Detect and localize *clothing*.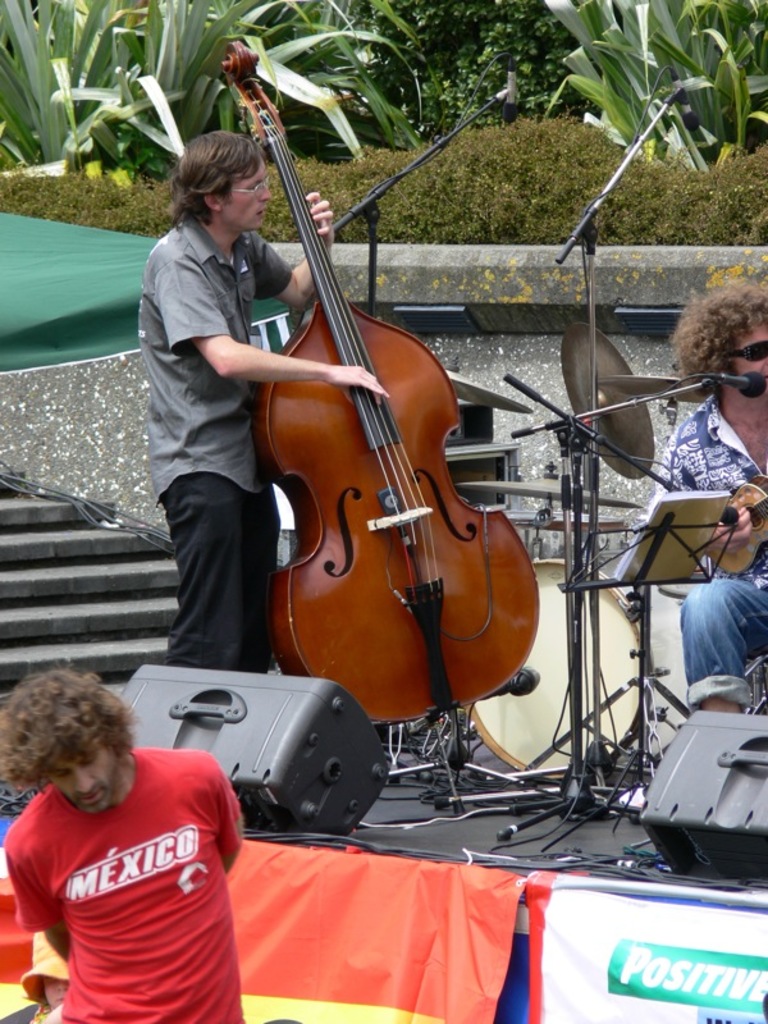
Localized at [649,394,767,714].
